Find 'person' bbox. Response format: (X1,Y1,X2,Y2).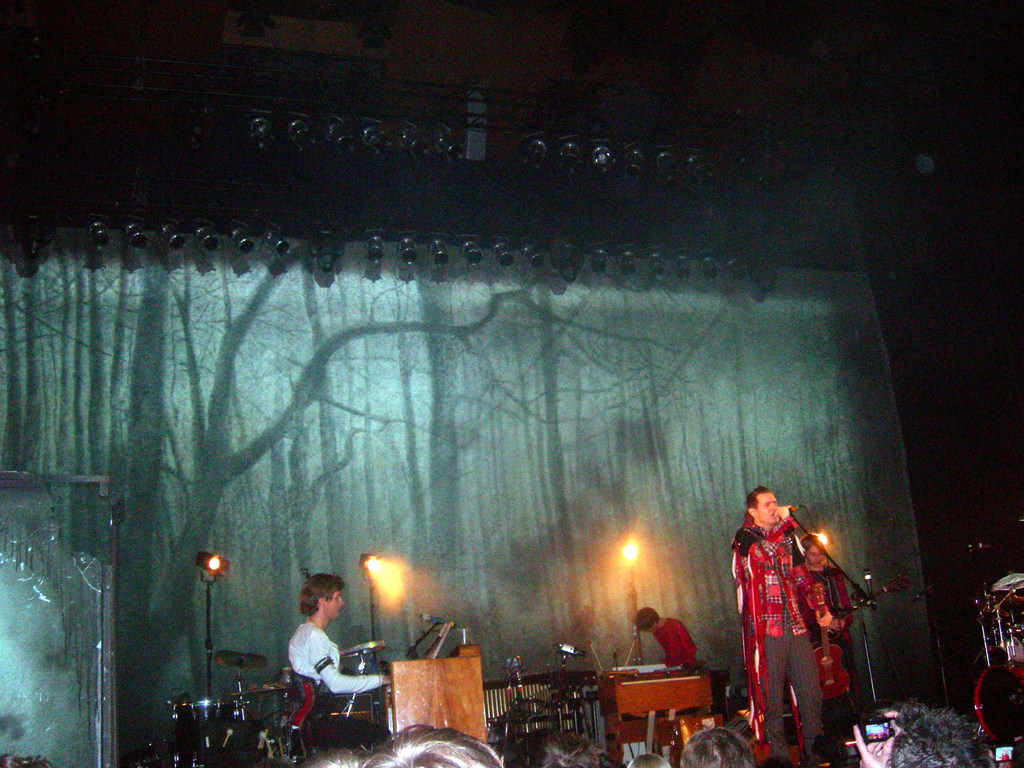
(628,606,700,668).
